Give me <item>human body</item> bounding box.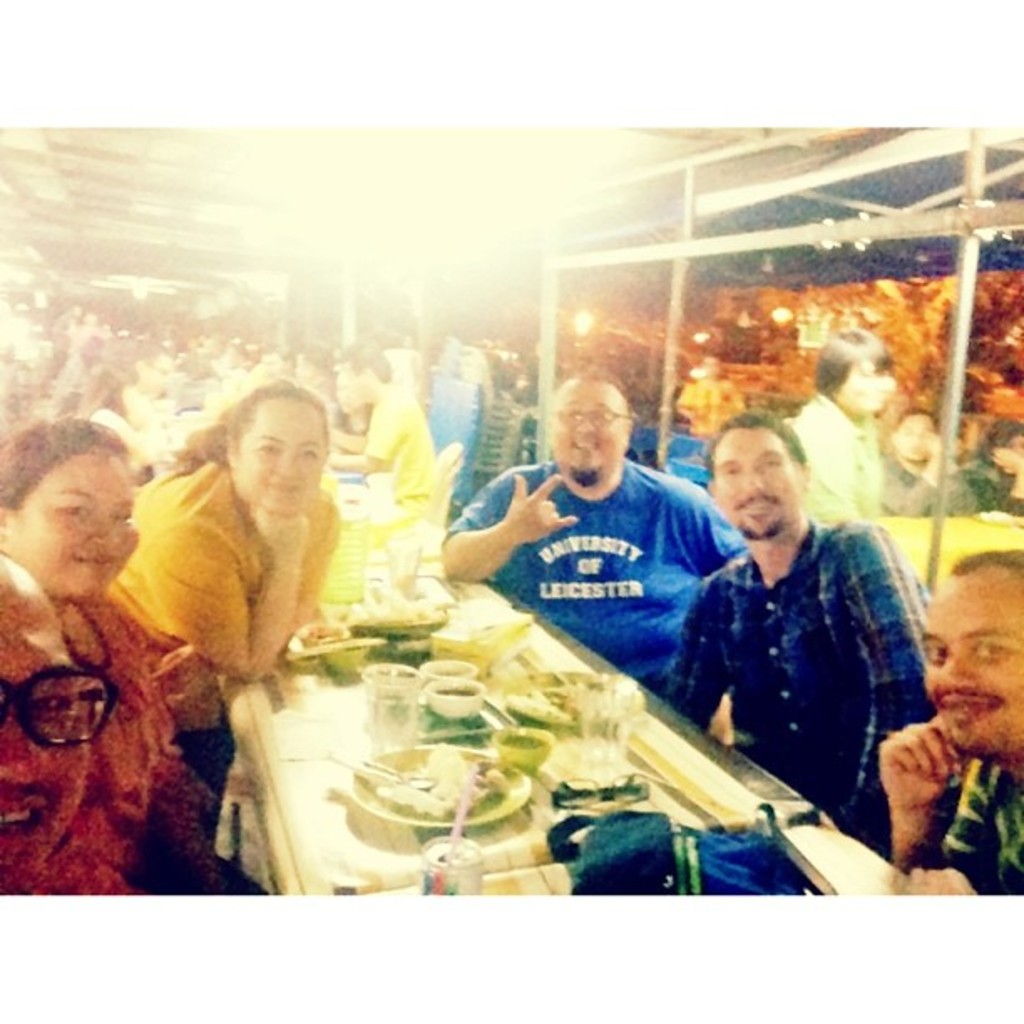
[x1=440, y1=368, x2=760, y2=696].
